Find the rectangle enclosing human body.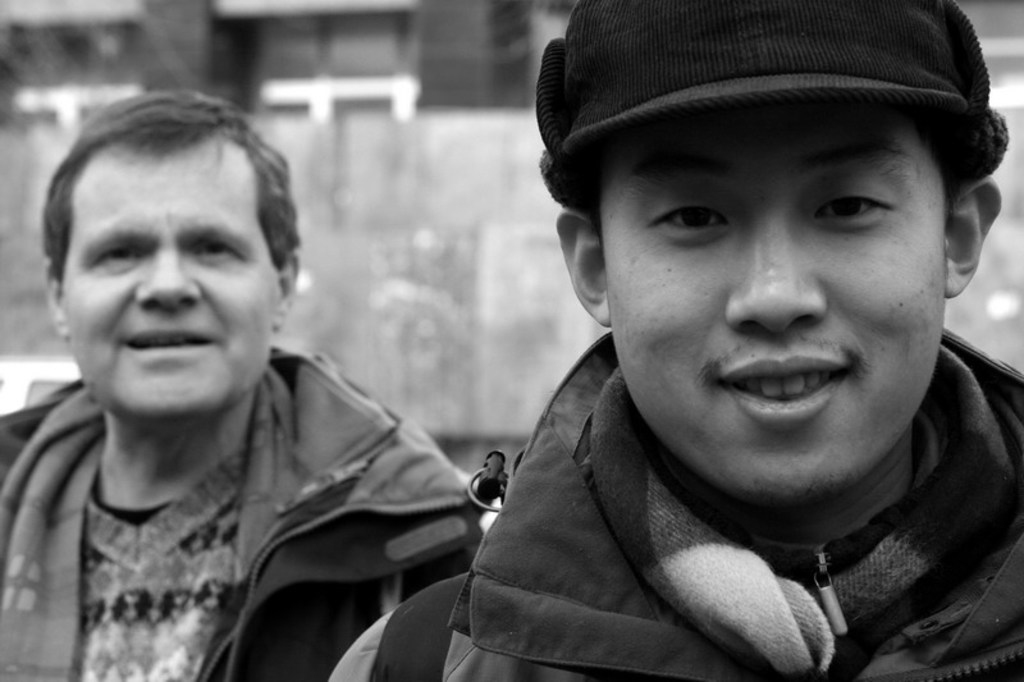
{"left": 333, "top": 0, "right": 1023, "bottom": 681}.
